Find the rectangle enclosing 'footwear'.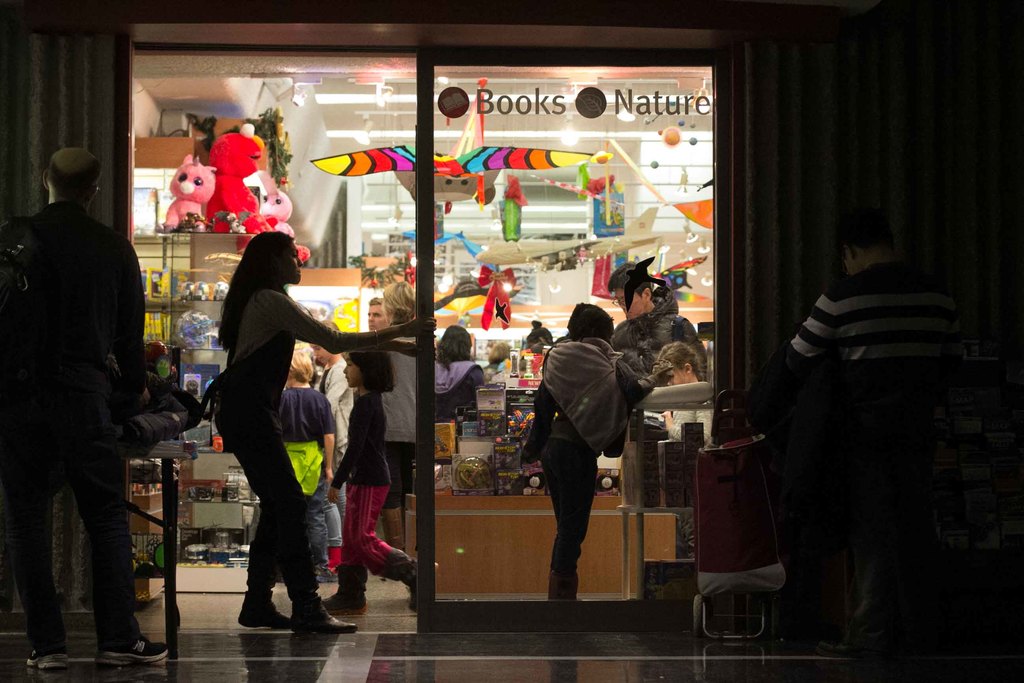
{"left": 288, "top": 599, "right": 367, "bottom": 631}.
